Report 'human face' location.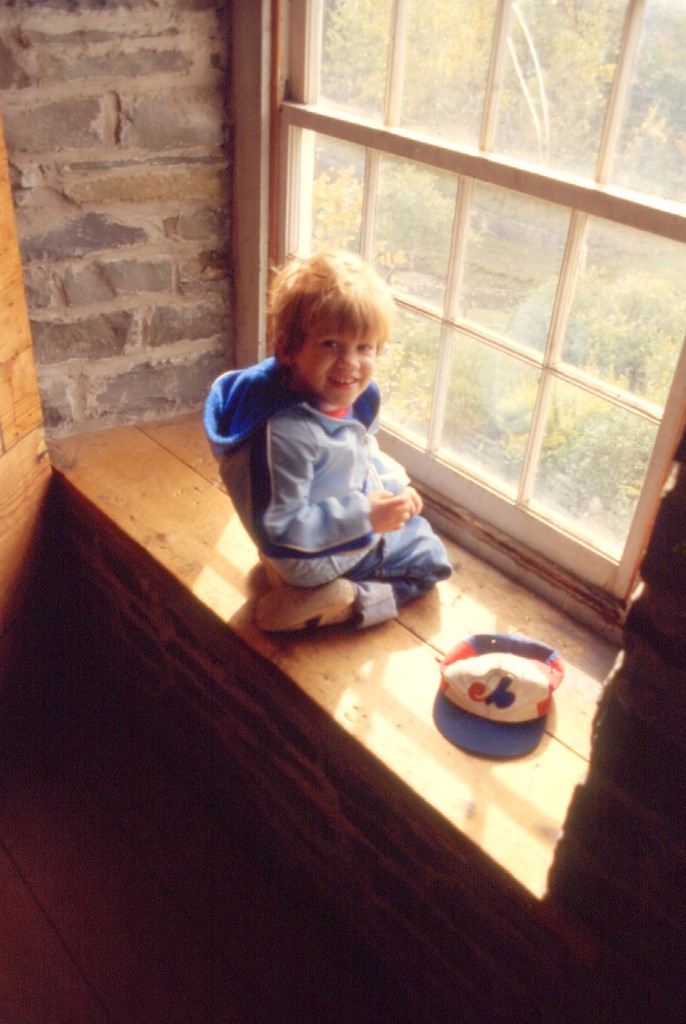
Report: l=297, t=333, r=375, b=406.
